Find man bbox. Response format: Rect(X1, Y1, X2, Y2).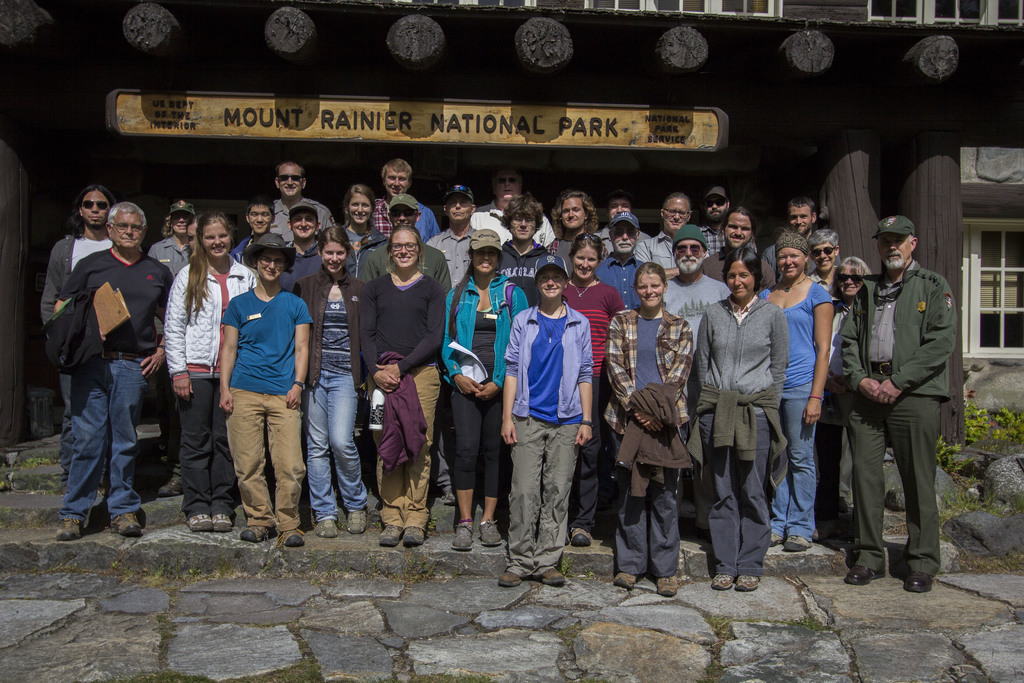
Rect(624, 199, 708, 287).
